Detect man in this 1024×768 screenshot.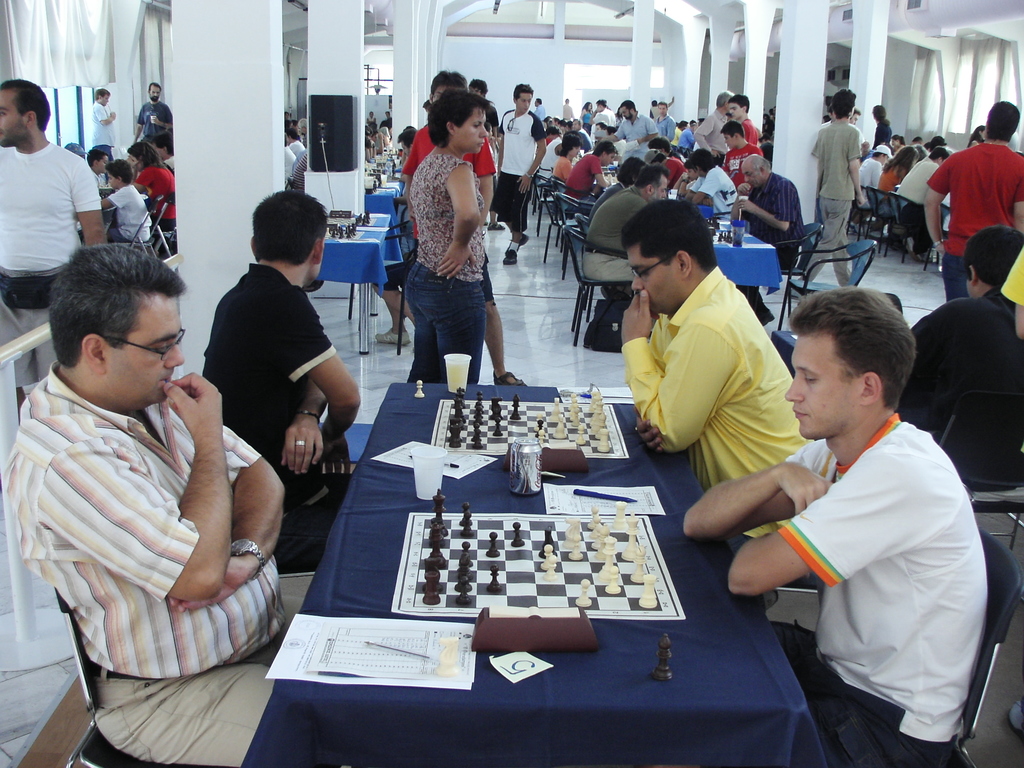
Detection: <box>558,141,619,204</box>.
